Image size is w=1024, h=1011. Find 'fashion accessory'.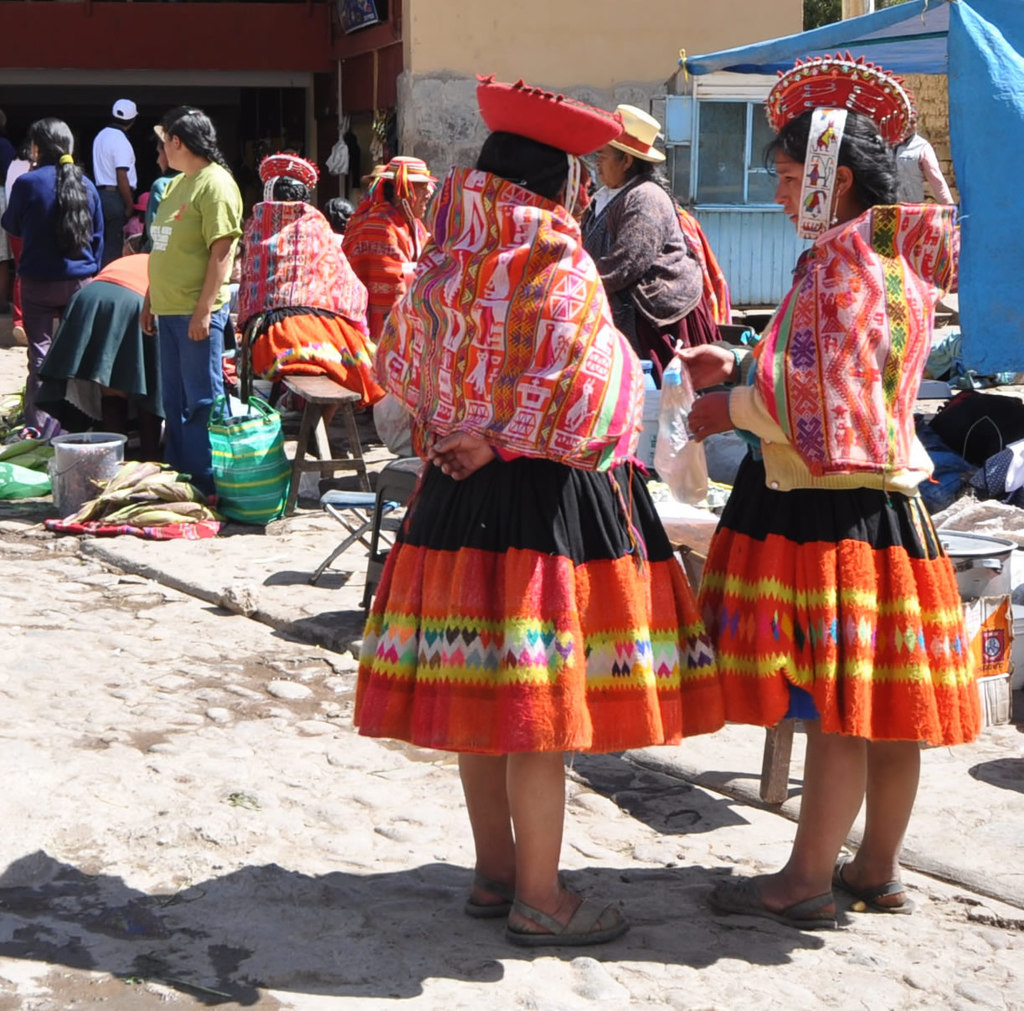
[left=828, top=854, right=917, bottom=916].
